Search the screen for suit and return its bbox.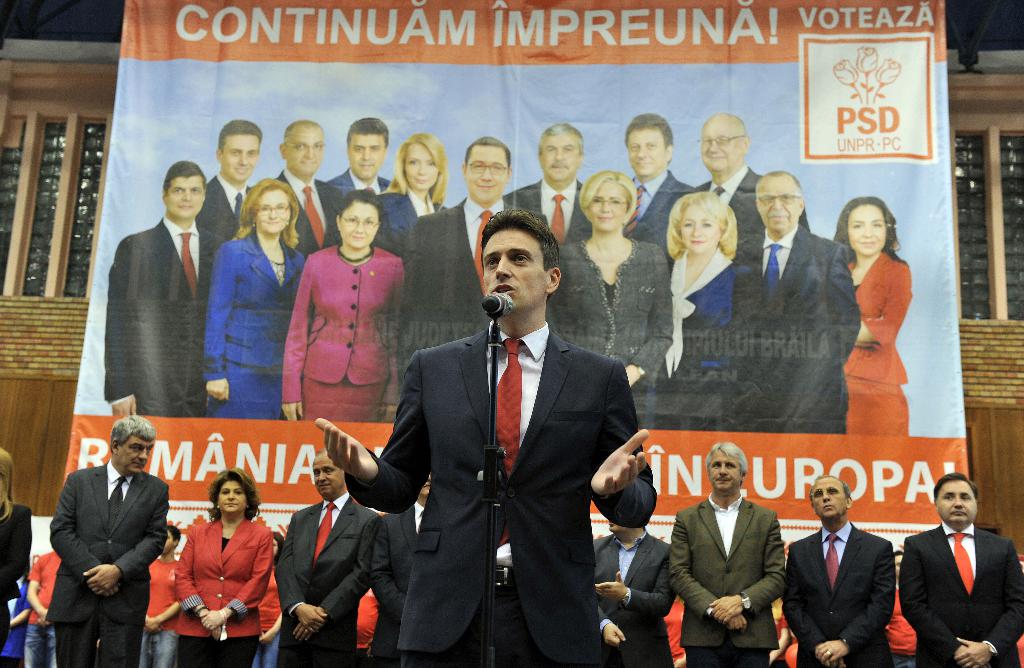
Found: box(0, 503, 33, 651).
